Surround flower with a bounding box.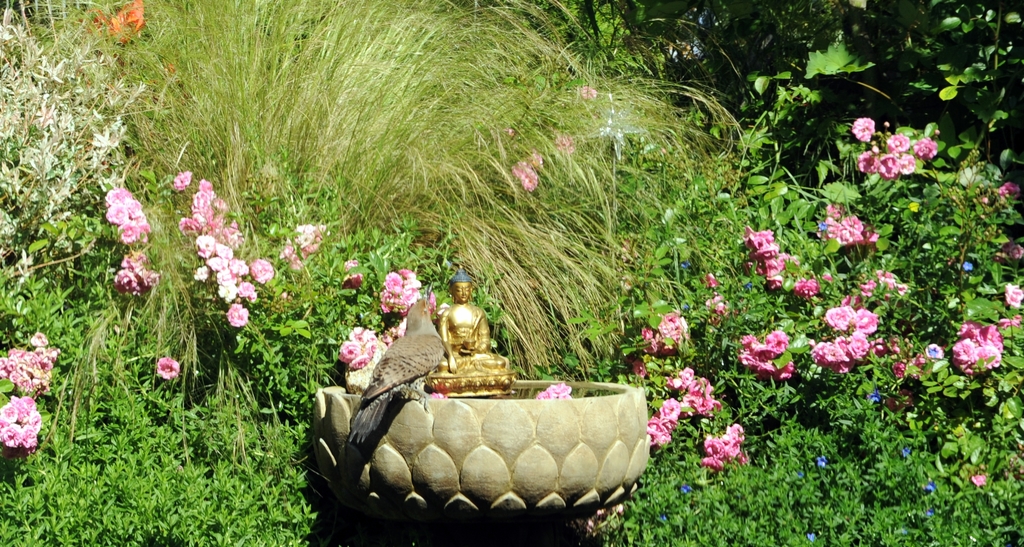
locate(0, 331, 59, 448).
